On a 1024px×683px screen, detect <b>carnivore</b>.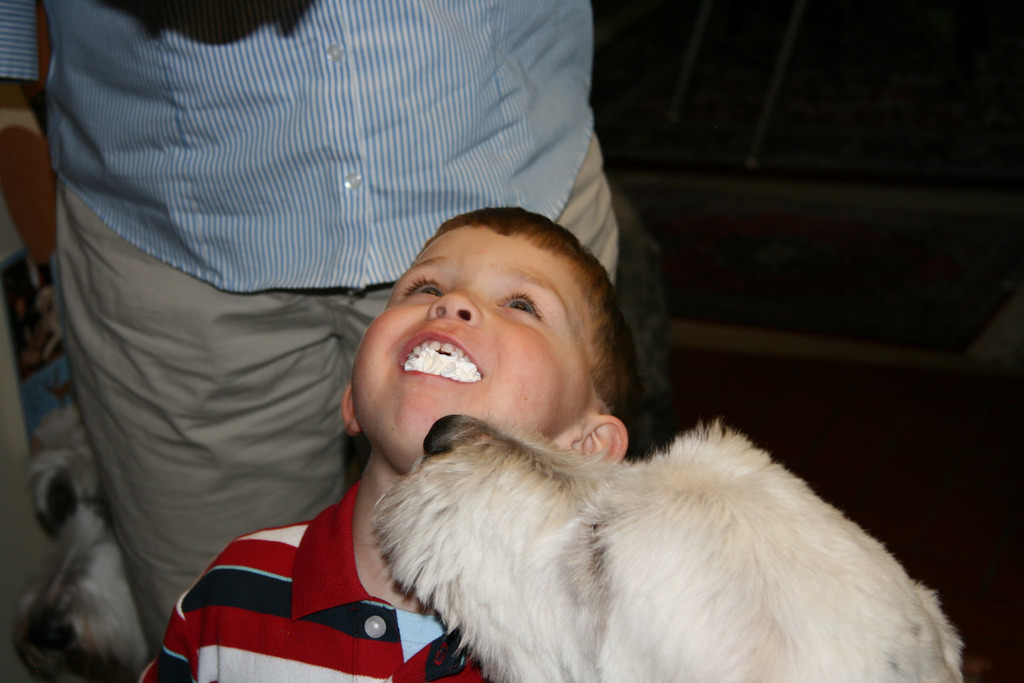
(0, 0, 656, 682).
